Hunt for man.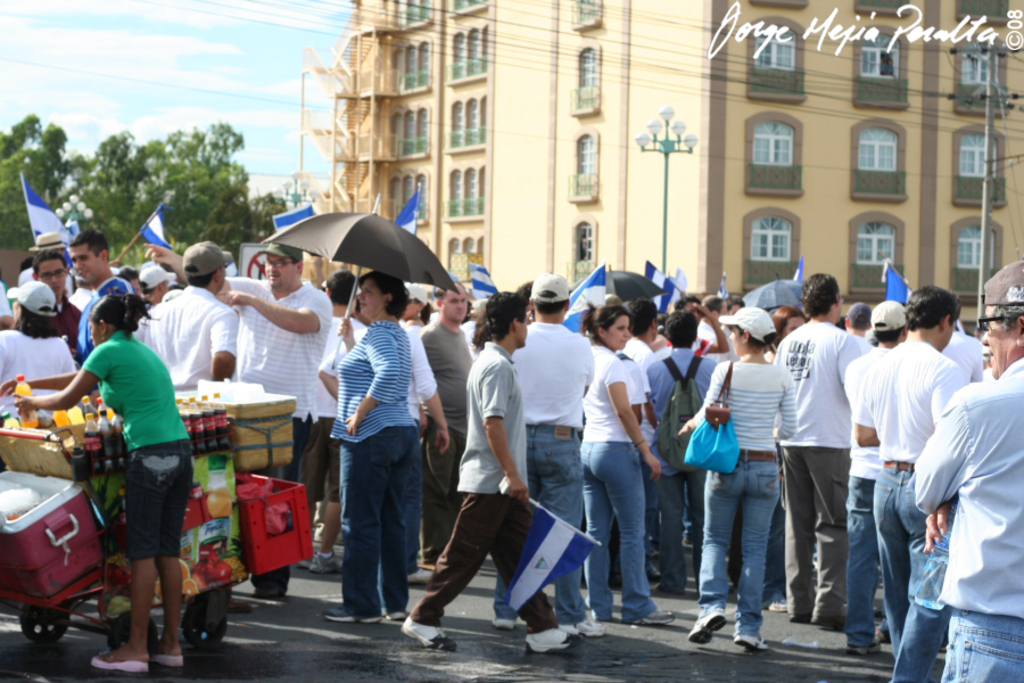
Hunted down at x1=614 y1=297 x2=661 y2=587.
